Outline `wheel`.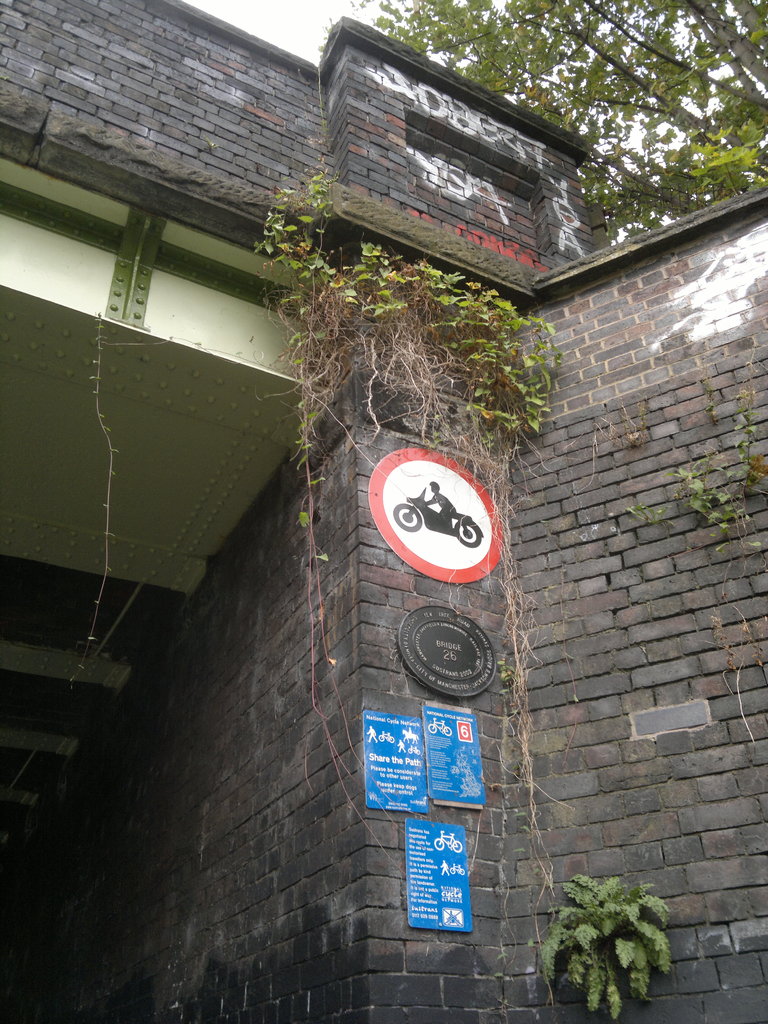
Outline: bbox(455, 524, 479, 547).
